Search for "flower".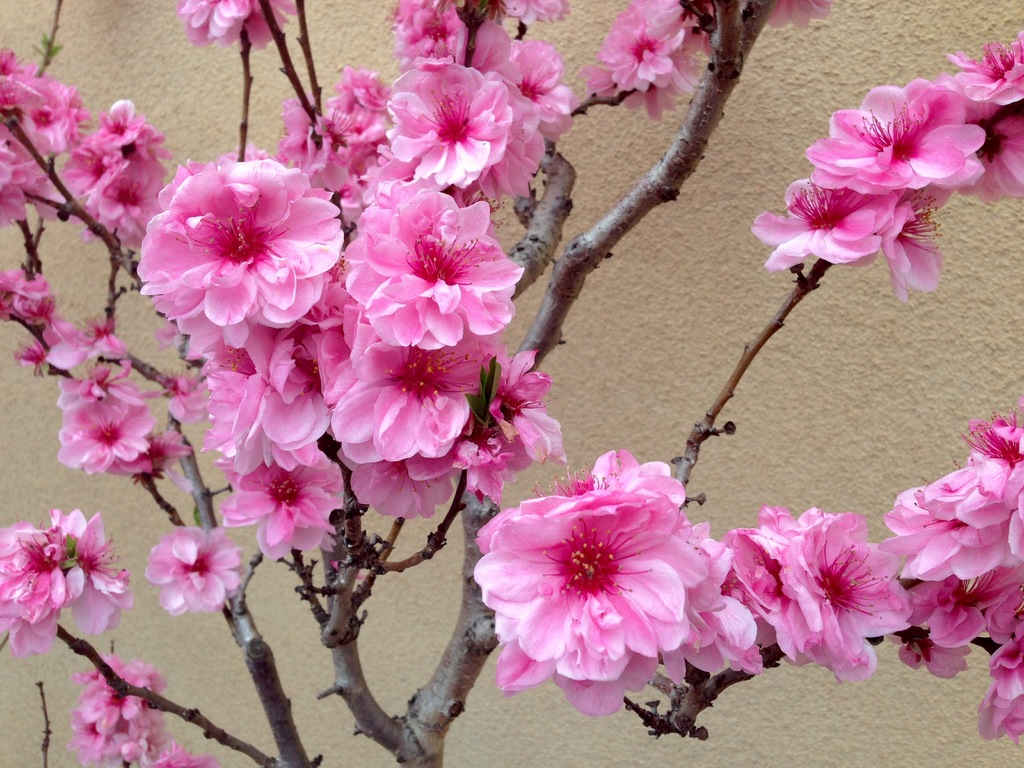
Found at <box>472,461,720,718</box>.
